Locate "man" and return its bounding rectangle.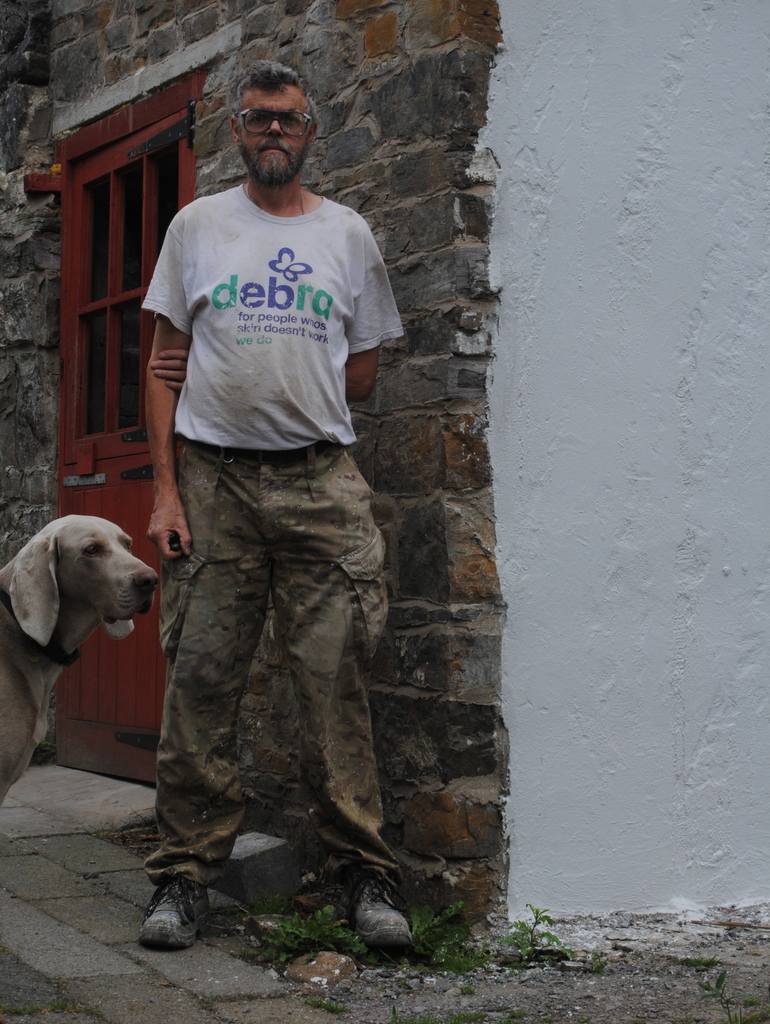
(121,58,411,943).
